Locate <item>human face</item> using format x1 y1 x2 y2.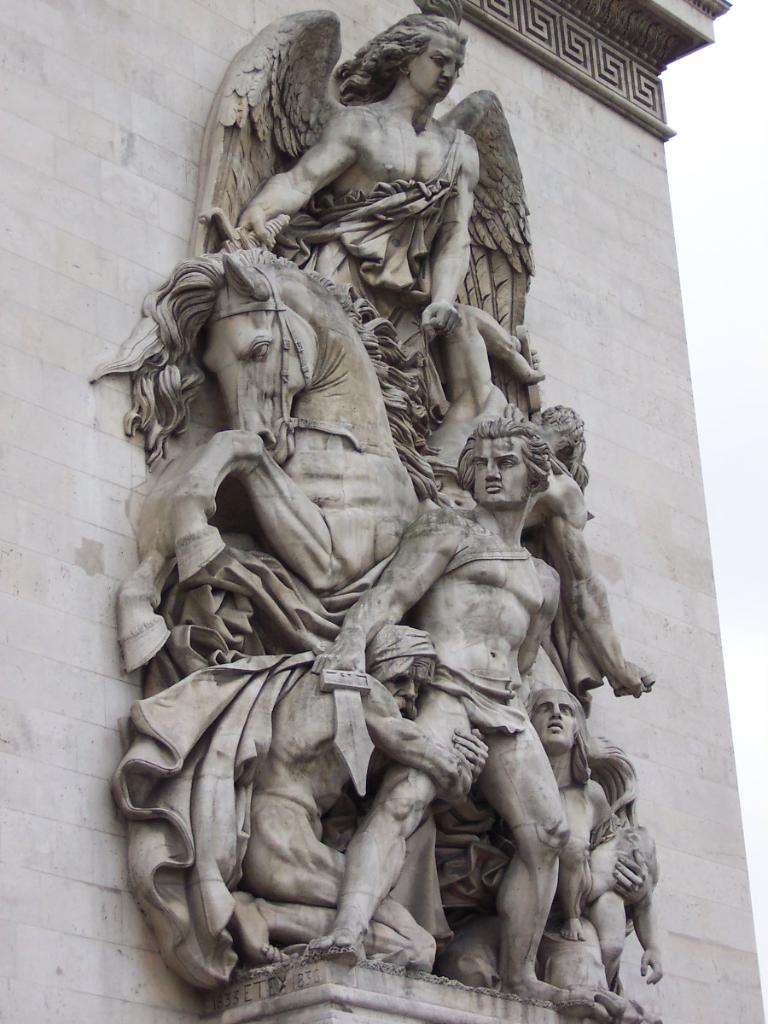
406 34 464 100.
